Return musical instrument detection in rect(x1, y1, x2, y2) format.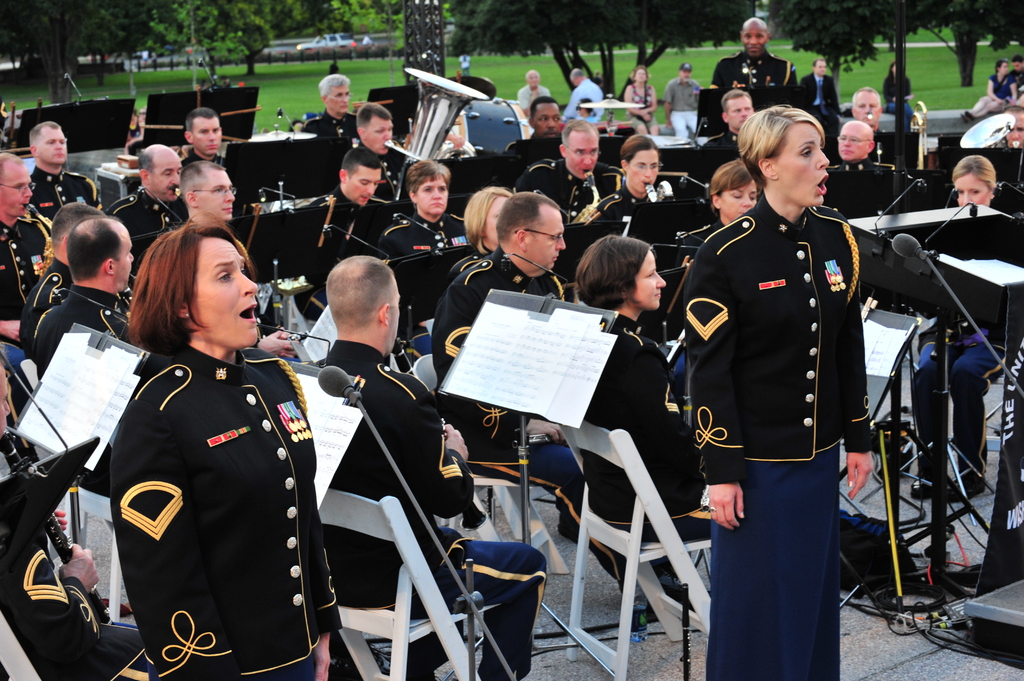
rect(579, 97, 649, 111).
